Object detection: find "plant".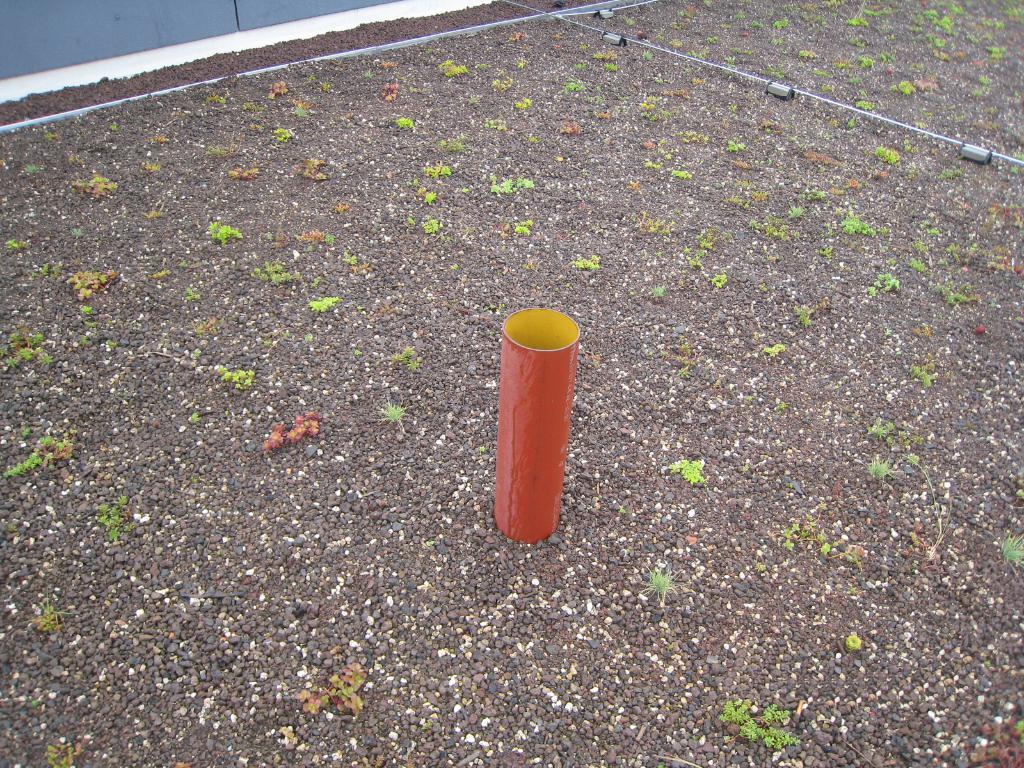
<box>1007,162,1021,179</box>.
